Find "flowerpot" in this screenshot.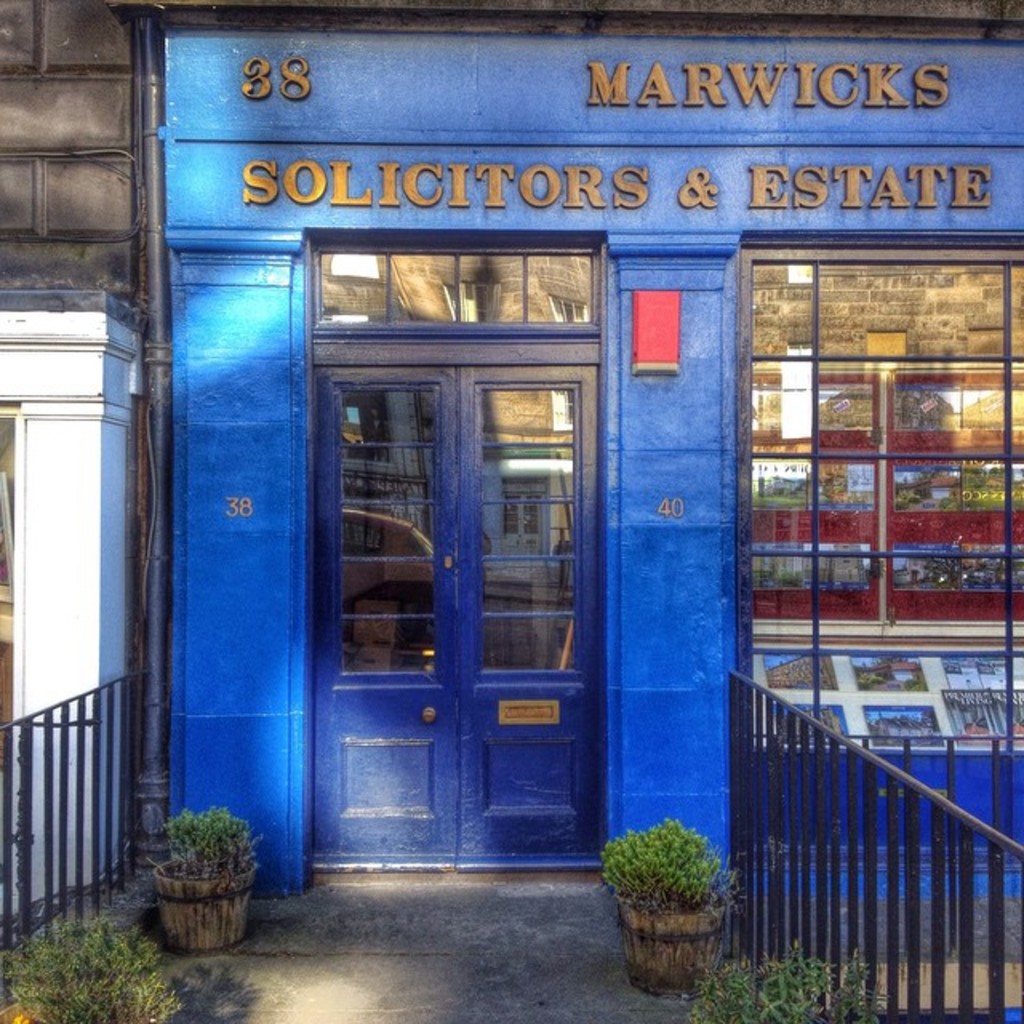
The bounding box for "flowerpot" is select_region(154, 858, 258, 950).
